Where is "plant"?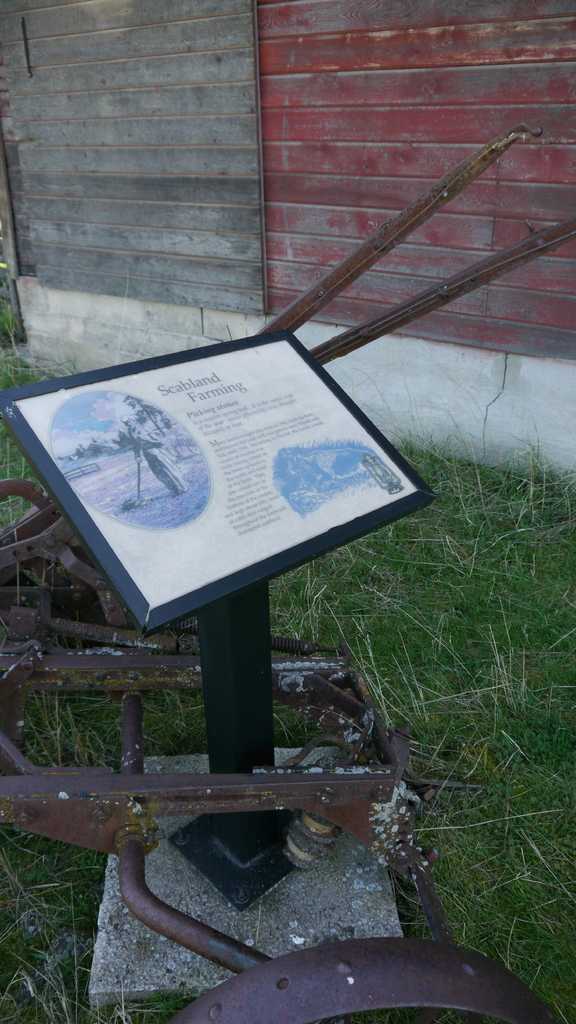
(x1=0, y1=279, x2=22, y2=342).
